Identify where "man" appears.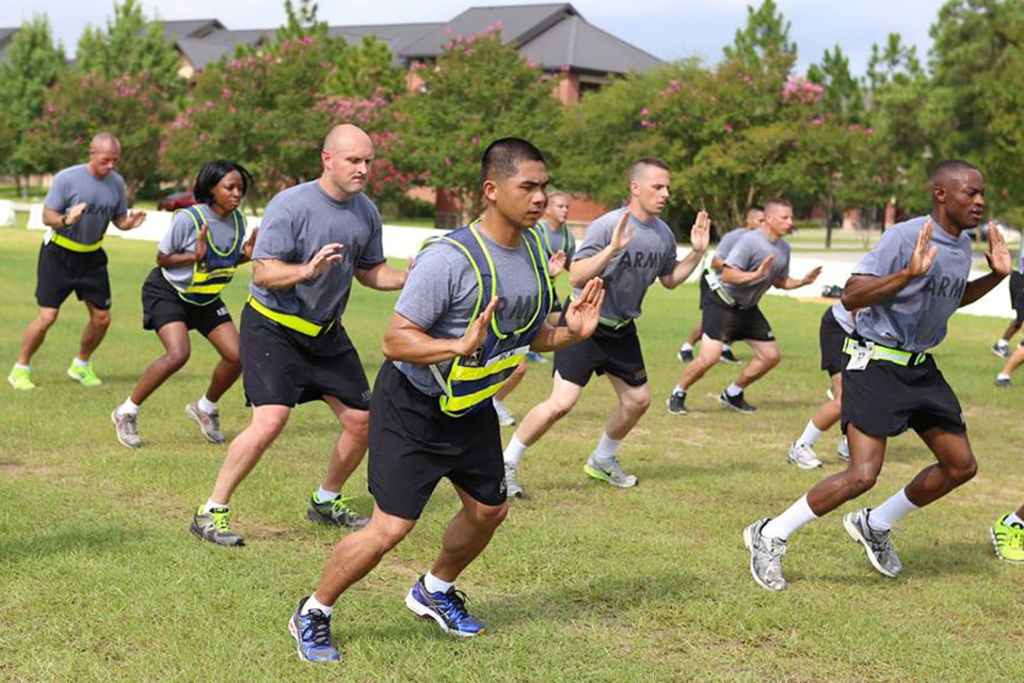
Appears at region(990, 247, 1023, 352).
